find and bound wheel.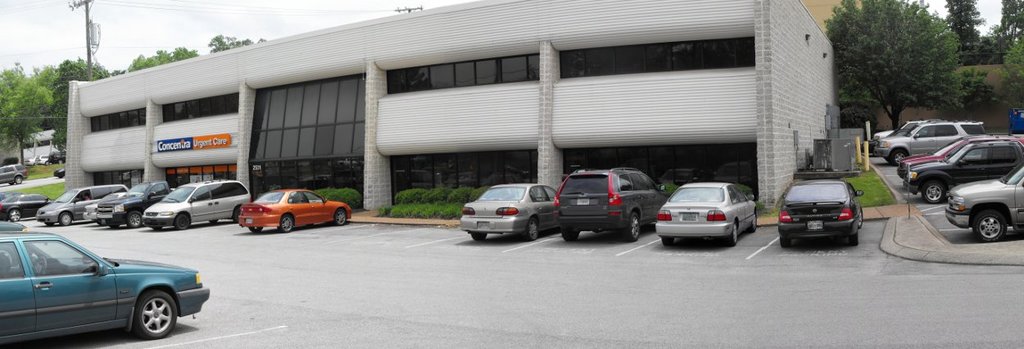
Bound: detection(8, 210, 23, 223).
